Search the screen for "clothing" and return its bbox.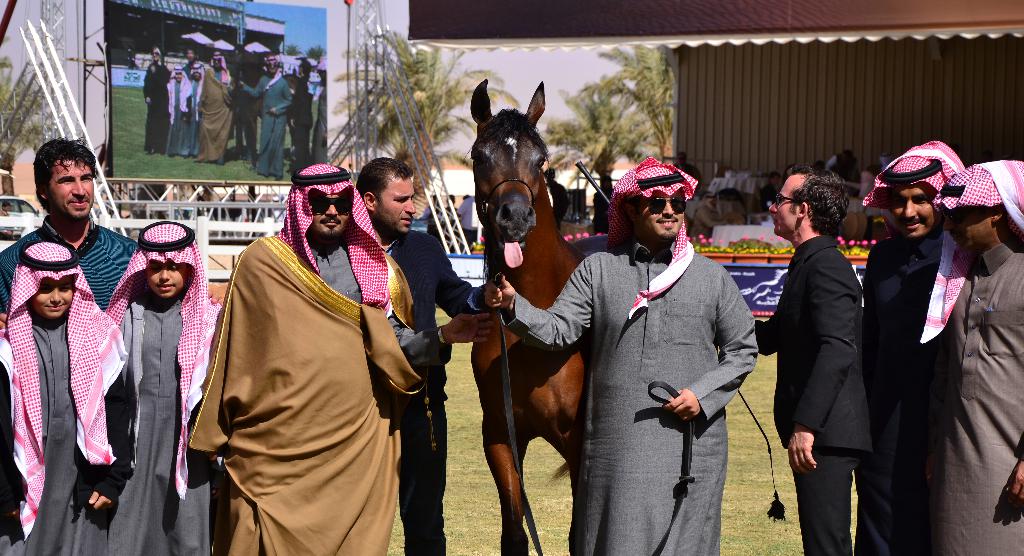
Found: left=895, top=222, right=1023, bottom=552.
